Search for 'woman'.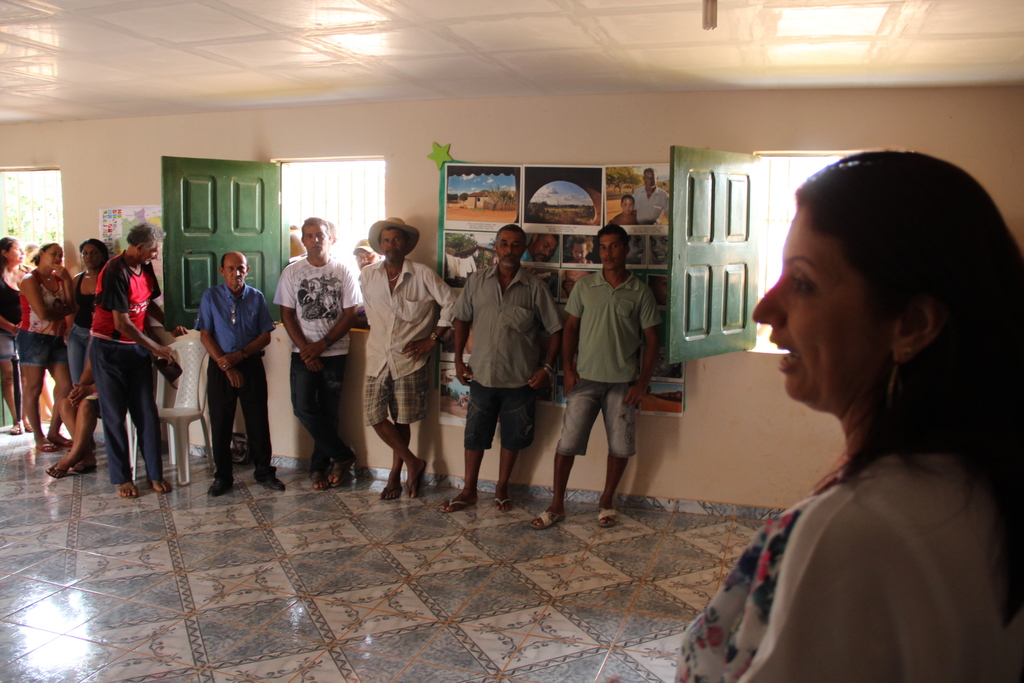
Found at {"x1": 698, "y1": 128, "x2": 1013, "y2": 682}.
